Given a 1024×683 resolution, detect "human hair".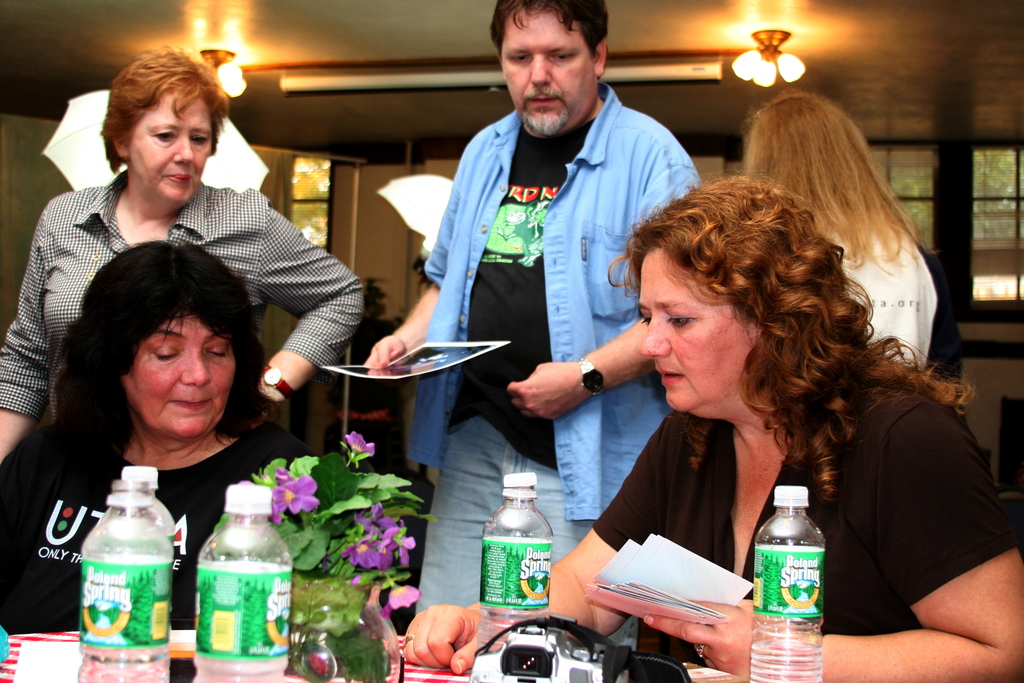
<region>99, 46, 230, 173</region>.
